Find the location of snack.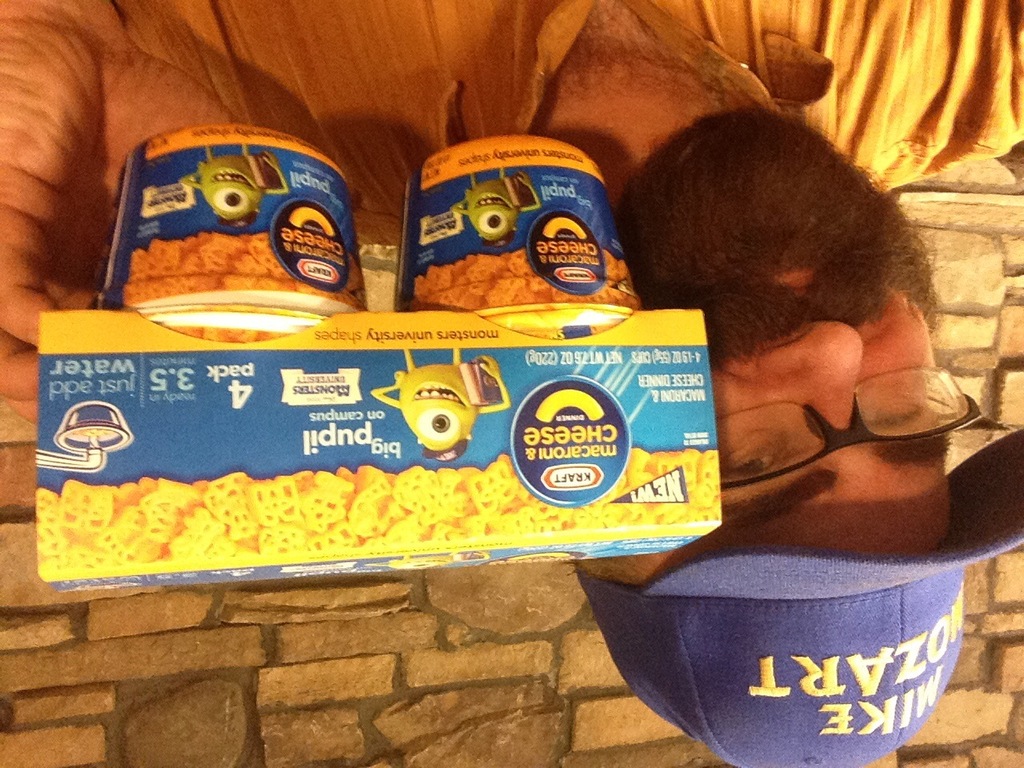
Location: <region>32, 459, 724, 584</region>.
